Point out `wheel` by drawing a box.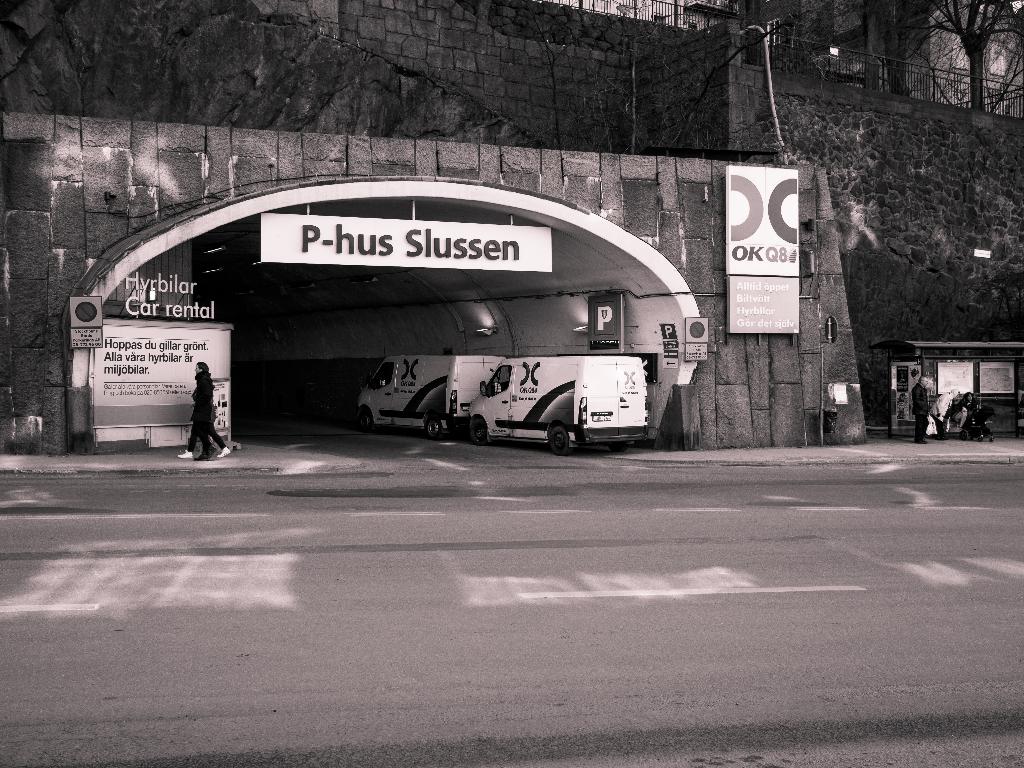
x1=547, y1=429, x2=566, y2=451.
